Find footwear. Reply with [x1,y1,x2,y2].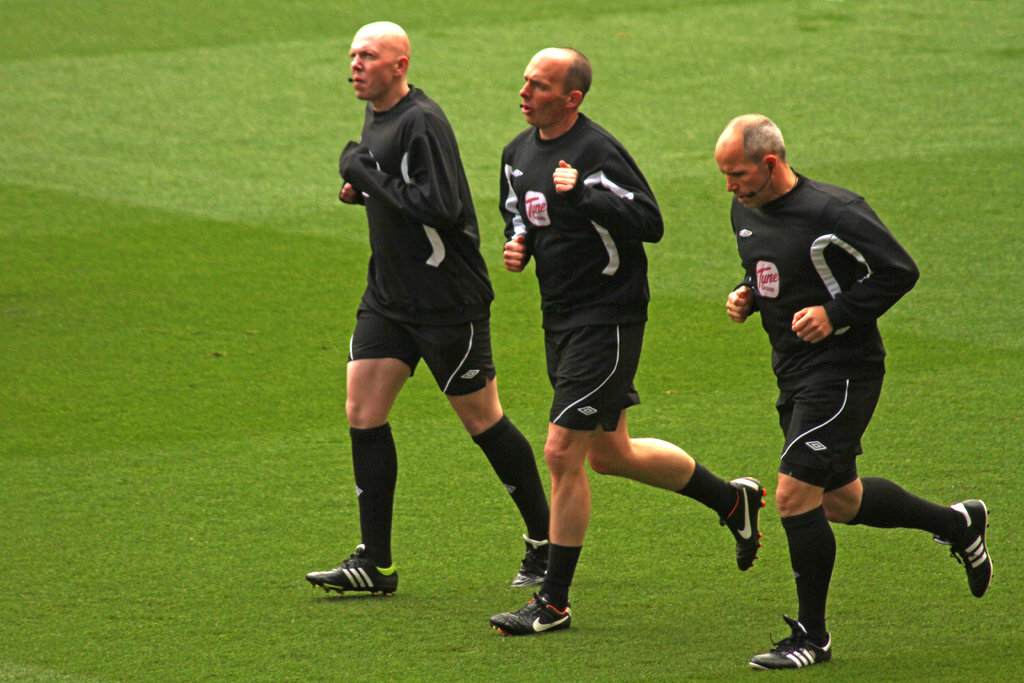
[504,581,579,648].
